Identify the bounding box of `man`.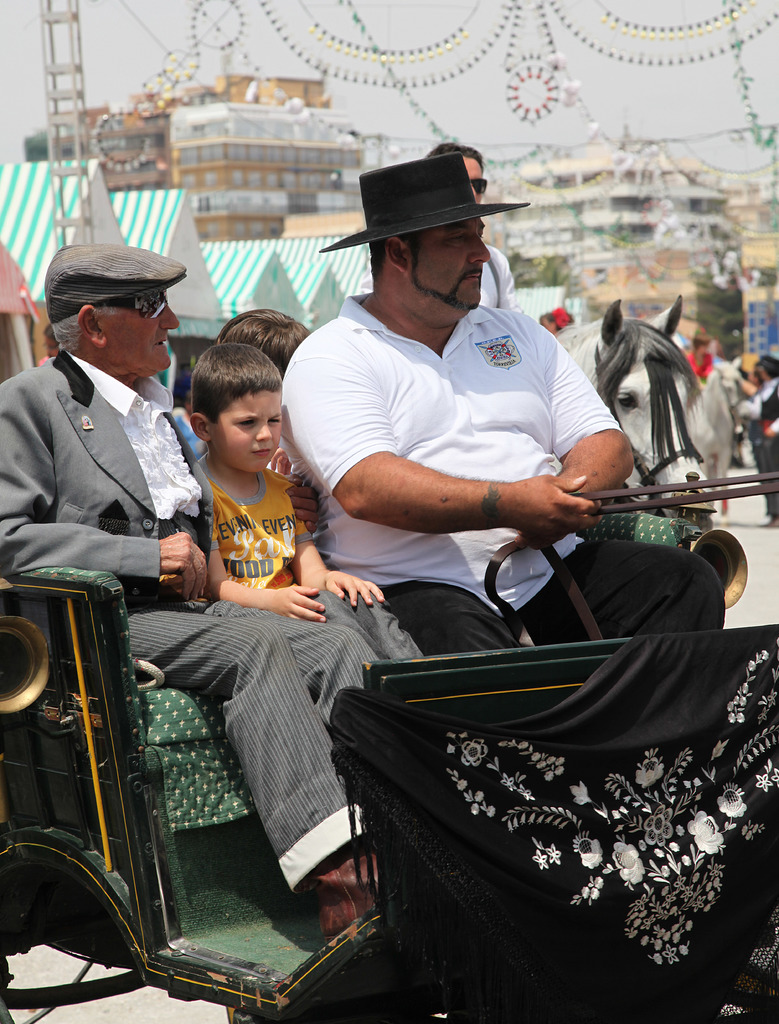
<region>0, 243, 381, 939</region>.
